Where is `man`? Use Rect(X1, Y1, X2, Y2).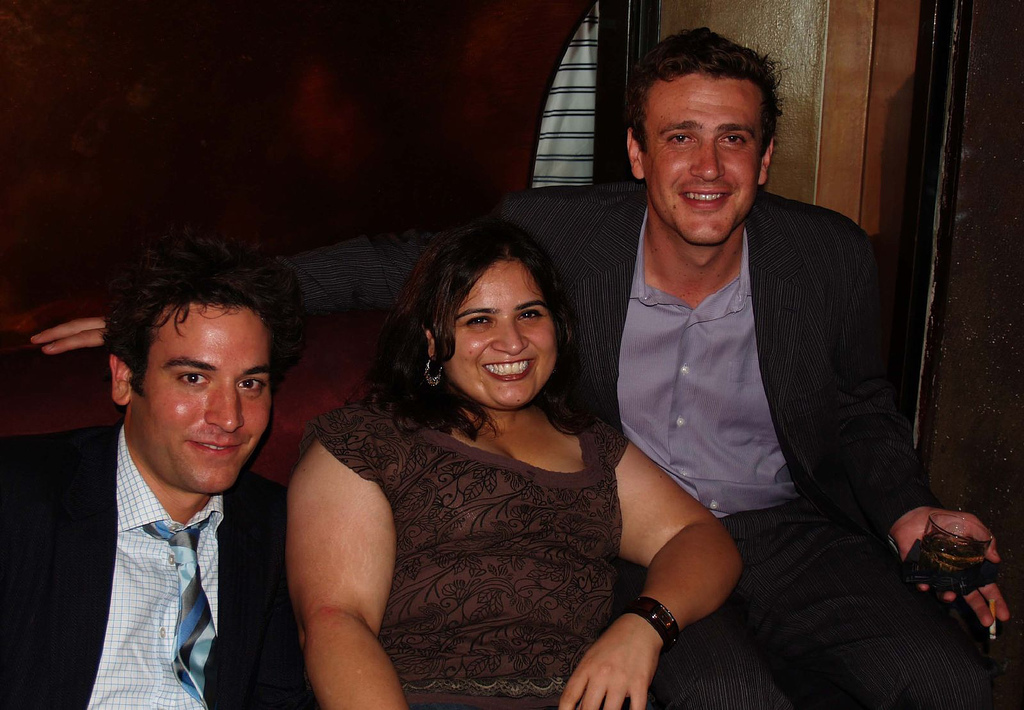
Rect(28, 243, 347, 699).
